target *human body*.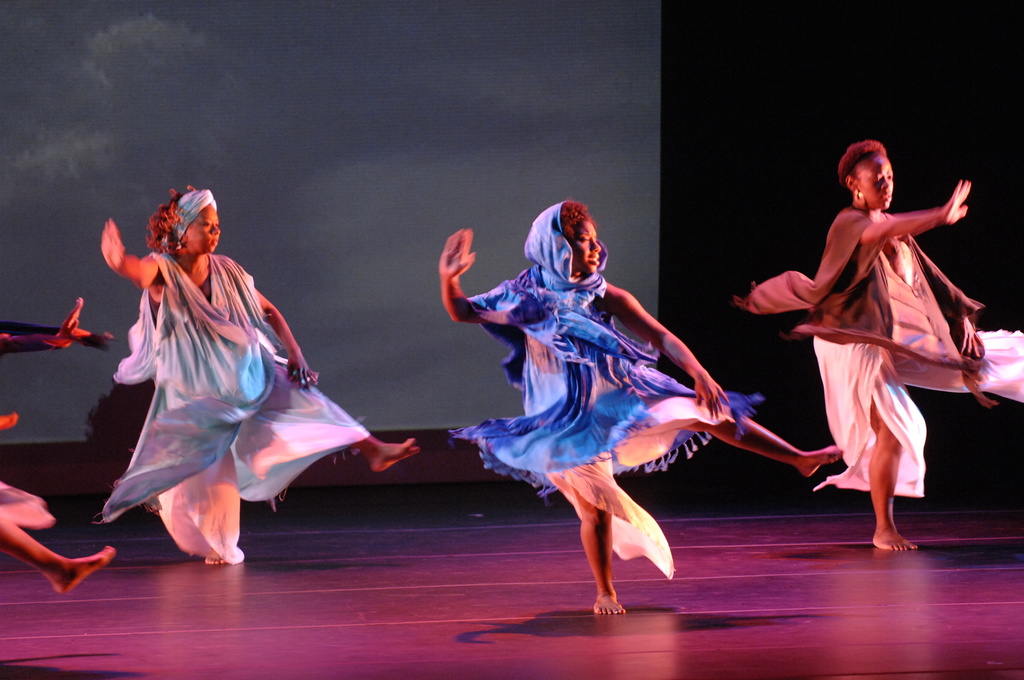
Target region: bbox=[735, 136, 1023, 554].
